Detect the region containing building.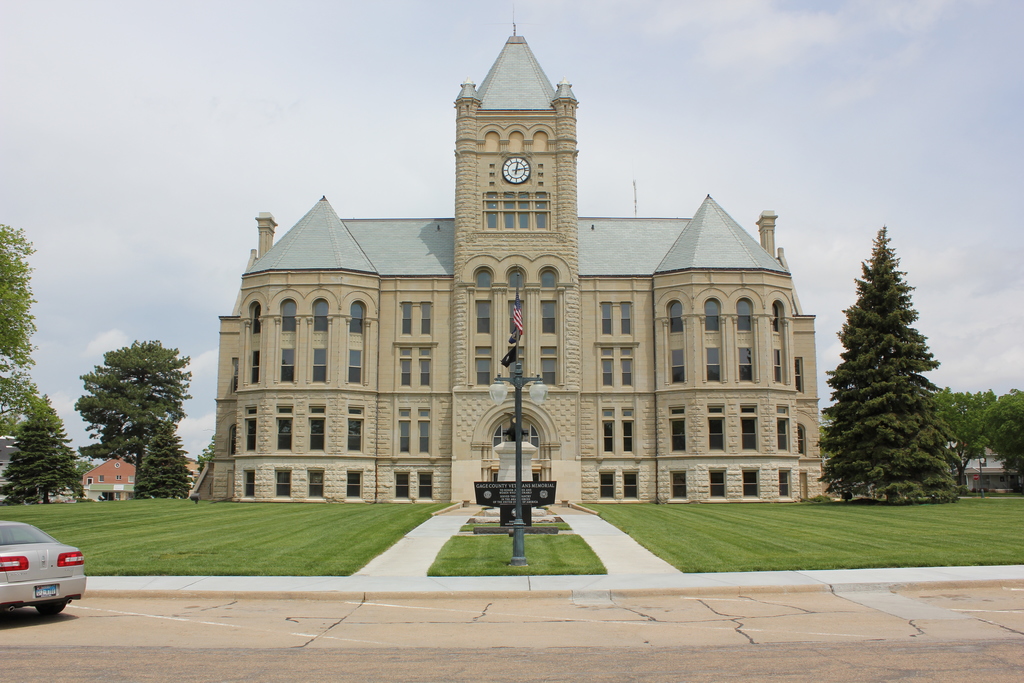
box=[33, 452, 201, 497].
